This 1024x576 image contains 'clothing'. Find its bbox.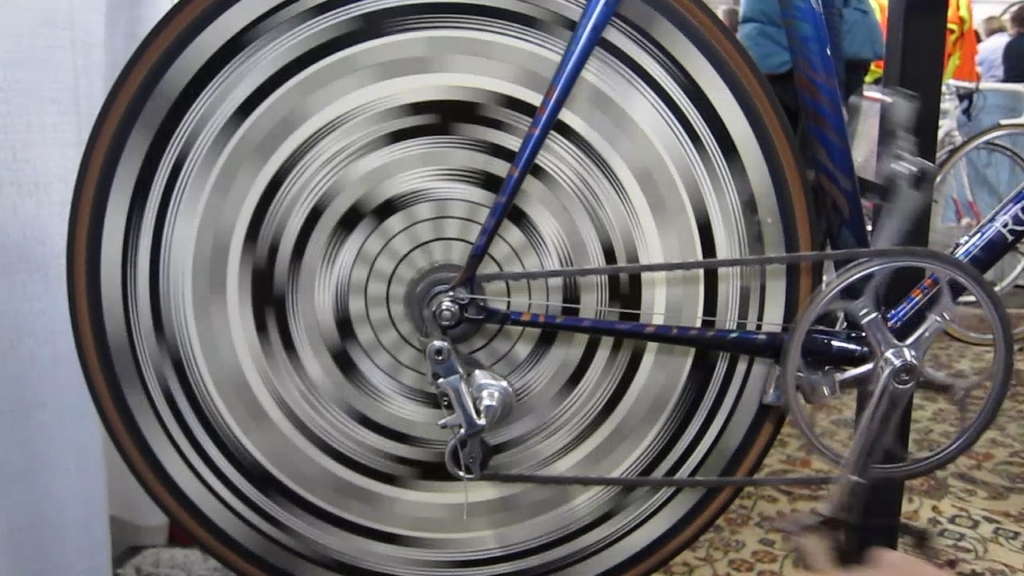
{"left": 734, "top": 0, "right": 894, "bottom": 145}.
